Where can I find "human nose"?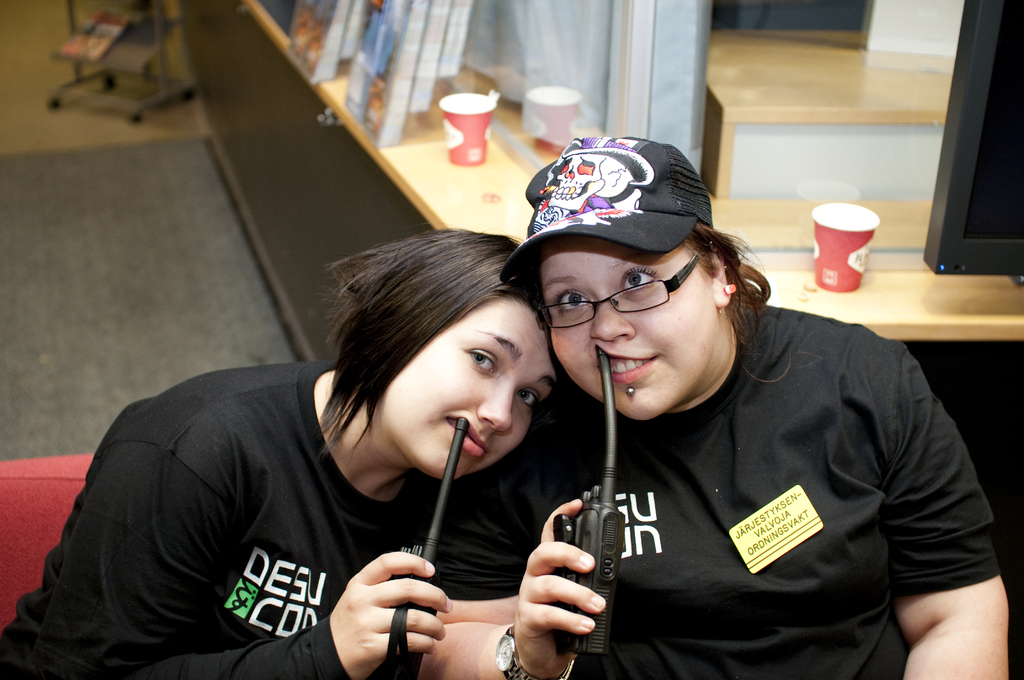
You can find it at (x1=591, y1=300, x2=632, y2=343).
